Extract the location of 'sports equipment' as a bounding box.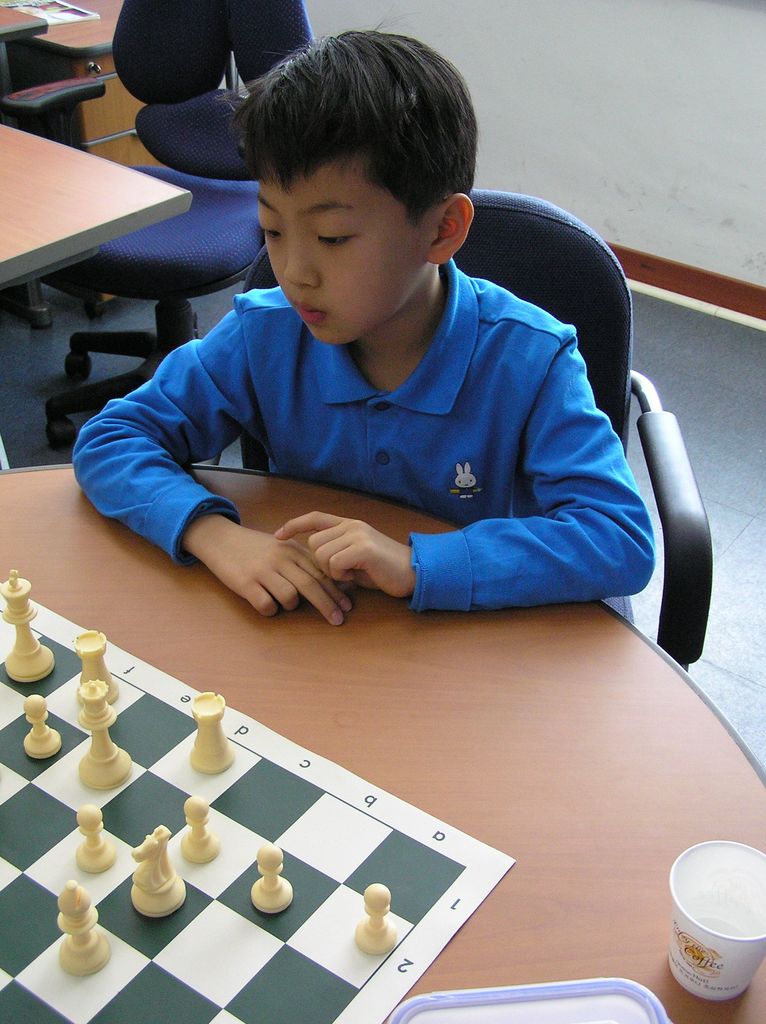
(x1=0, y1=575, x2=516, y2=1023).
